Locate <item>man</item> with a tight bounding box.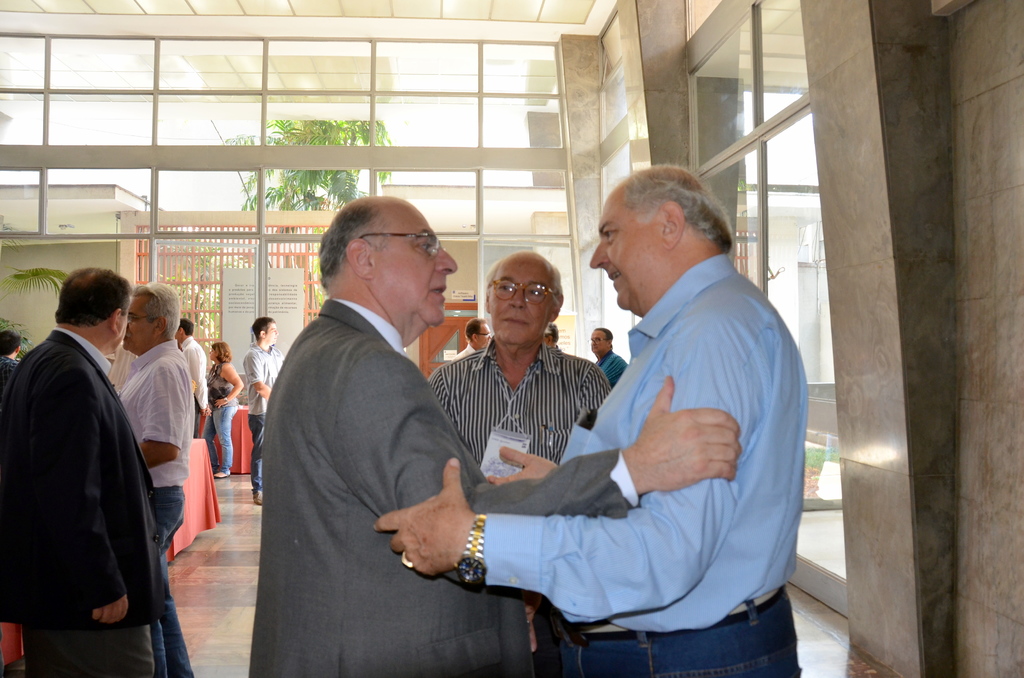
(left=371, top=161, right=803, bottom=677).
